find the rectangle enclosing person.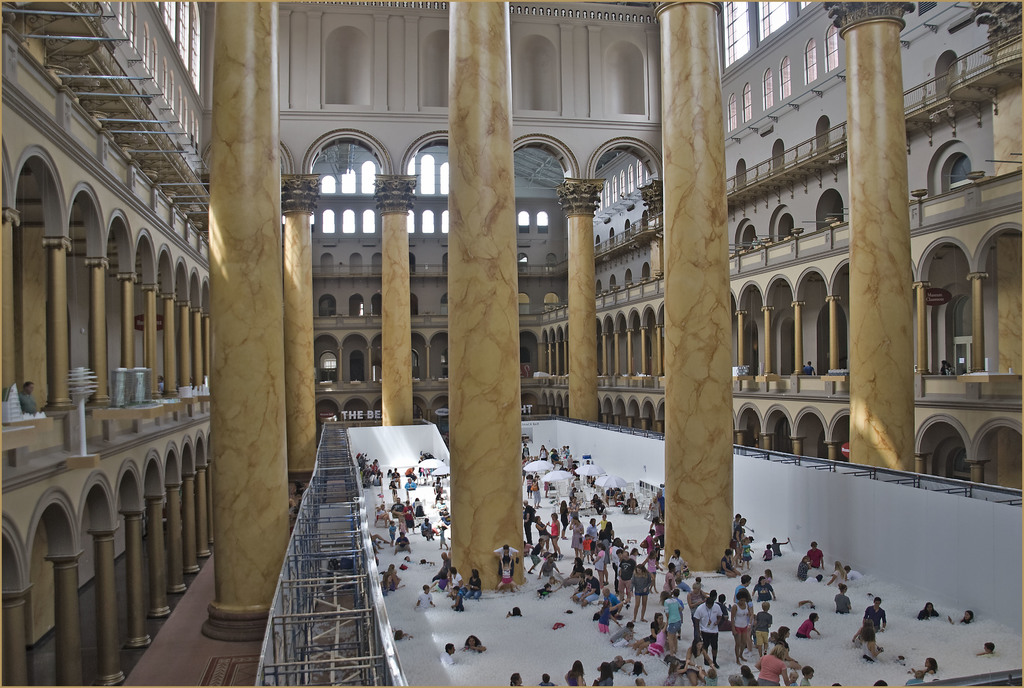
box(719, 551, 738, 572).
